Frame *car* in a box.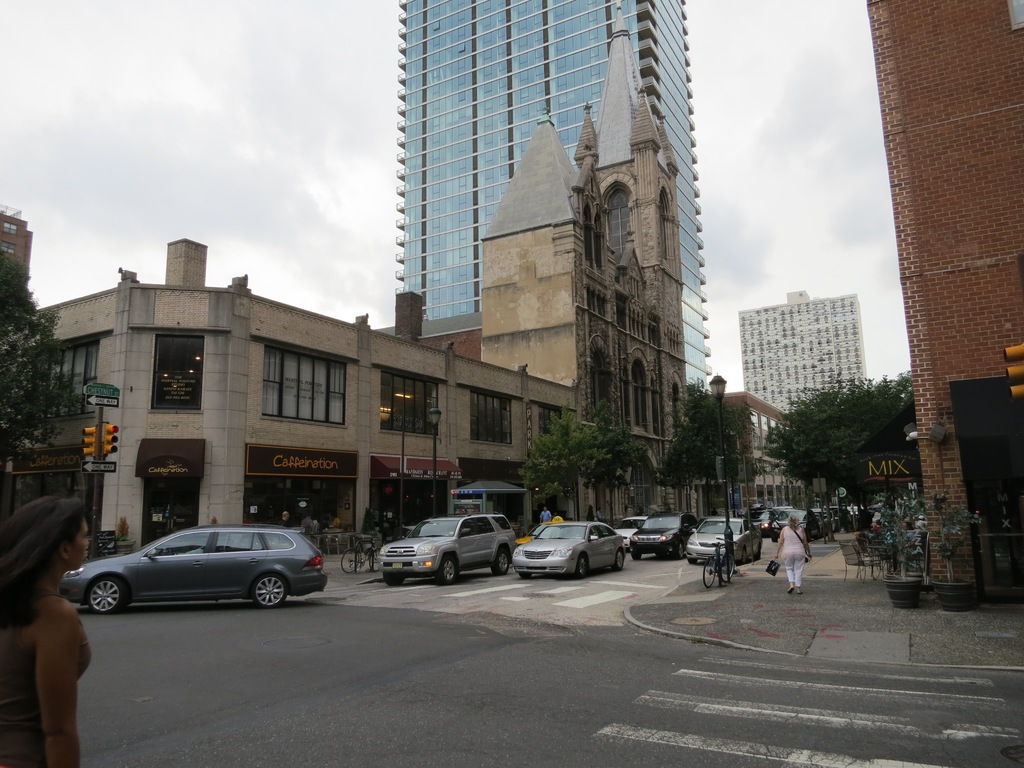
<region>509, 520, 625, 582</region>.
